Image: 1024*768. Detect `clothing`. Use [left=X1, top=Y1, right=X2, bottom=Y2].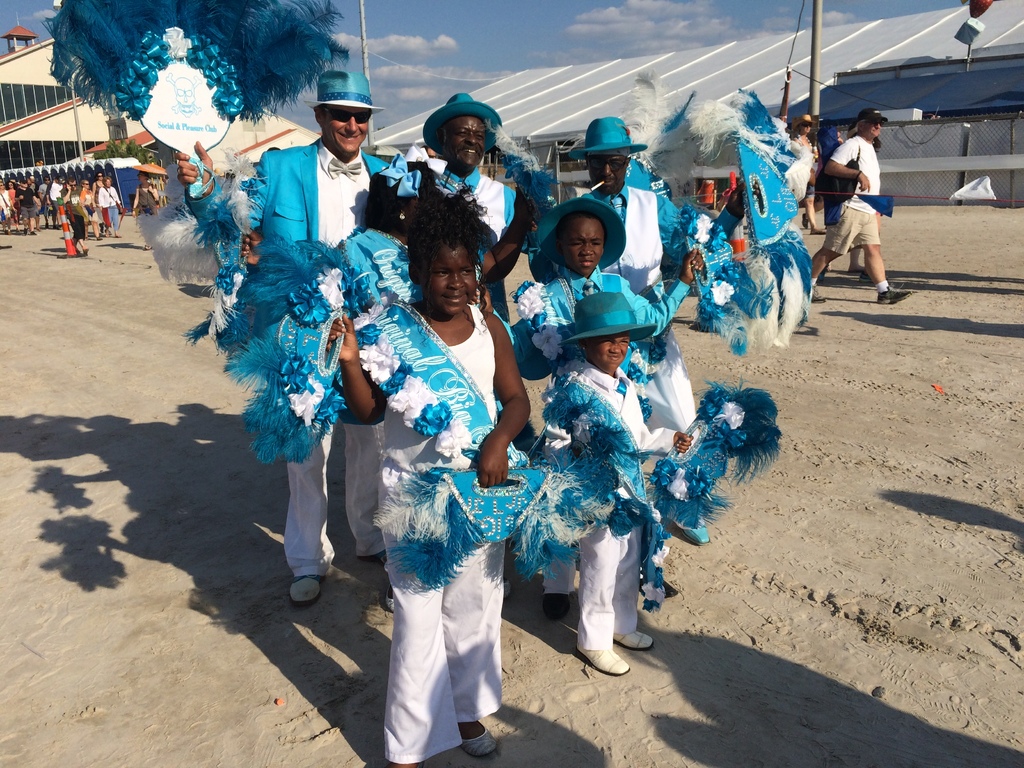
[left=817, top=134, right=882, bottom=262].
